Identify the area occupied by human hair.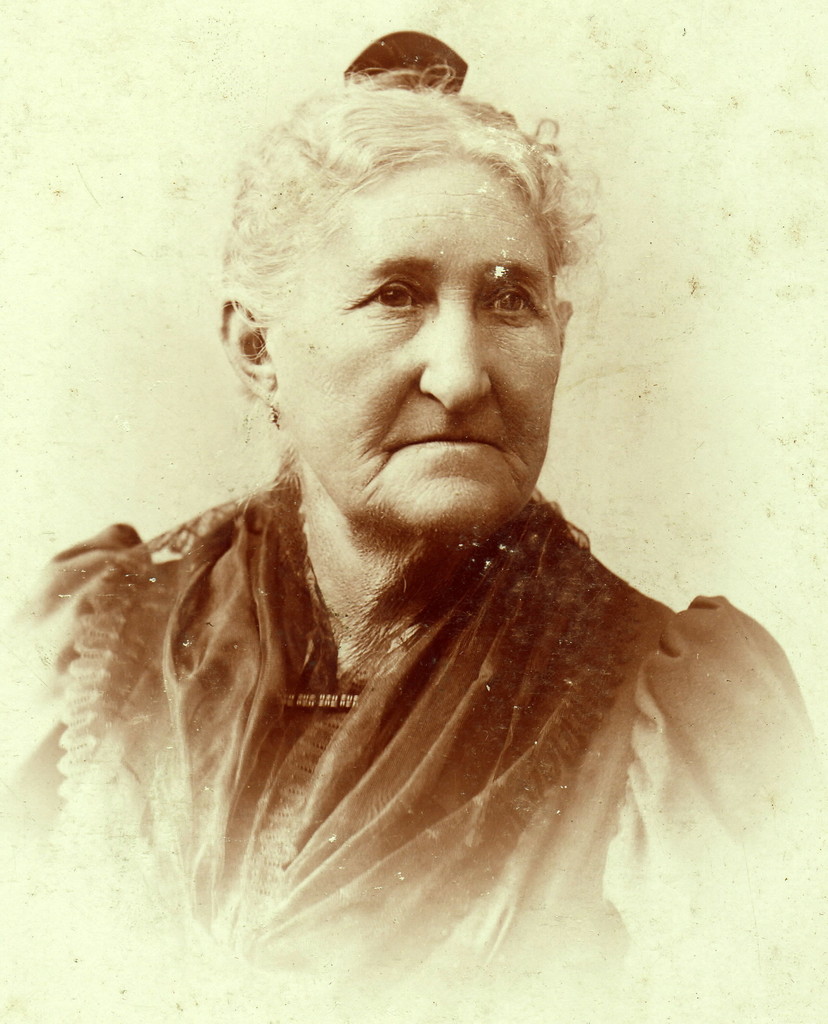
Area: rect(126, 78, 726, 768).
